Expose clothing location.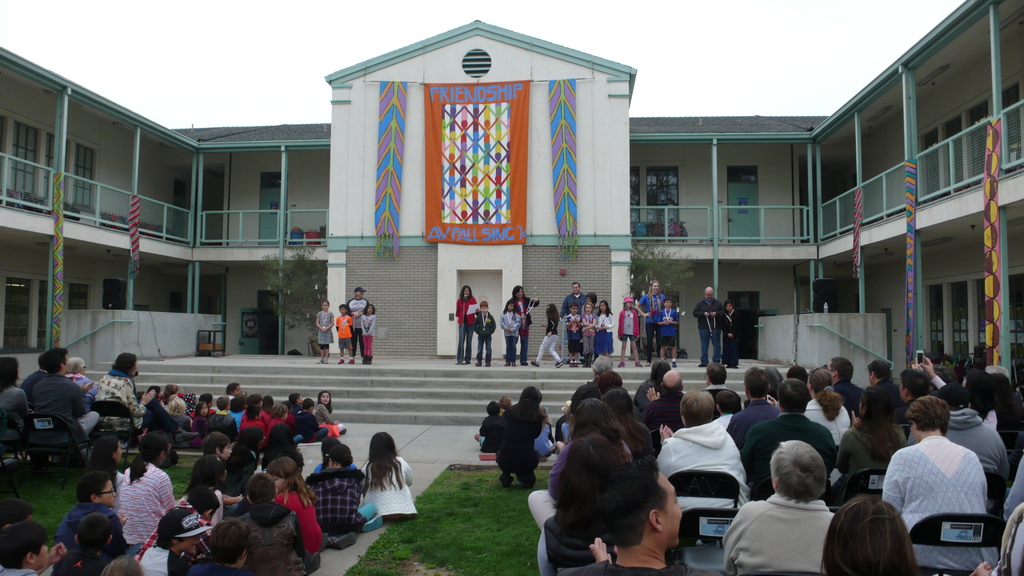
Exposed at select_region(19, 371, 39, 393).
